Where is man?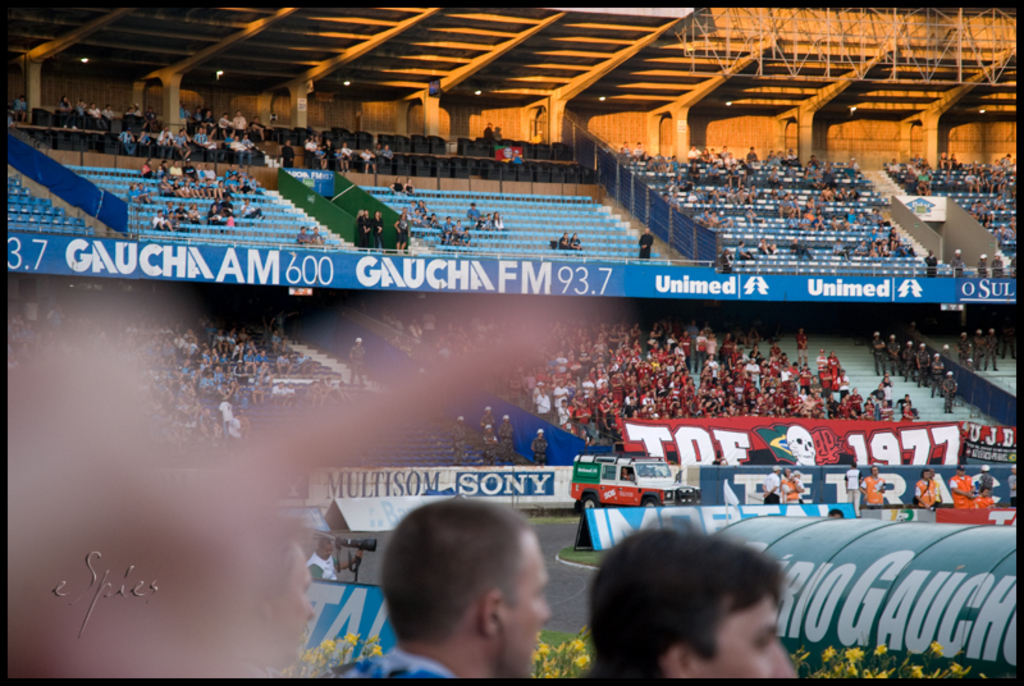
(x1=196, y1=166, x2=216, y2=183).
